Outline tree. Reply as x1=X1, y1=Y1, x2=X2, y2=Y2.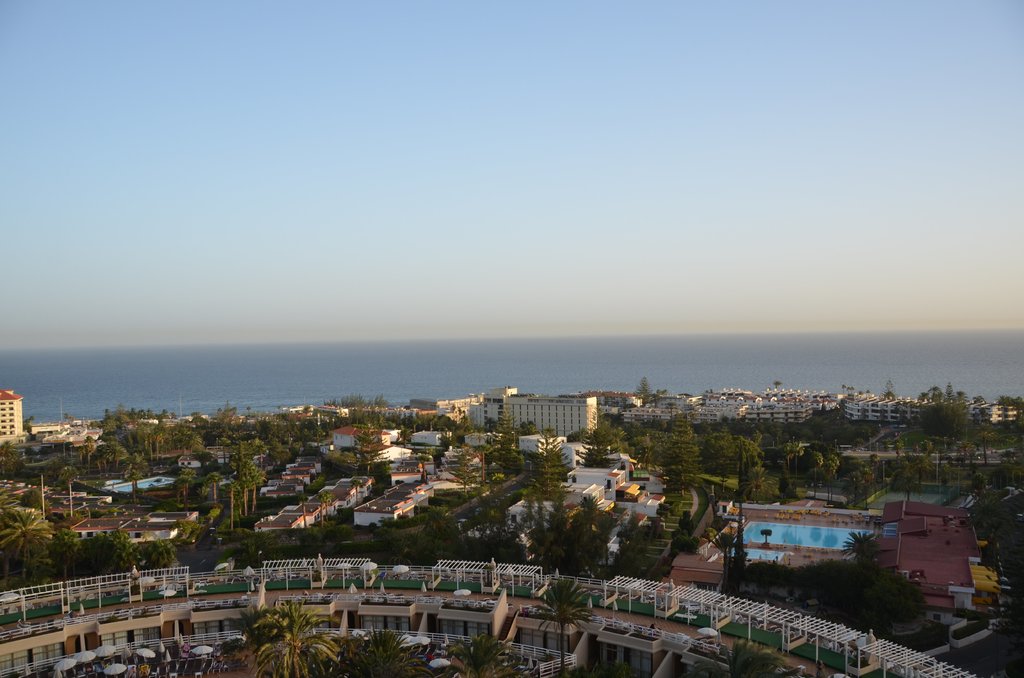
x1=143, y1=537, x2=178, y2=567.
